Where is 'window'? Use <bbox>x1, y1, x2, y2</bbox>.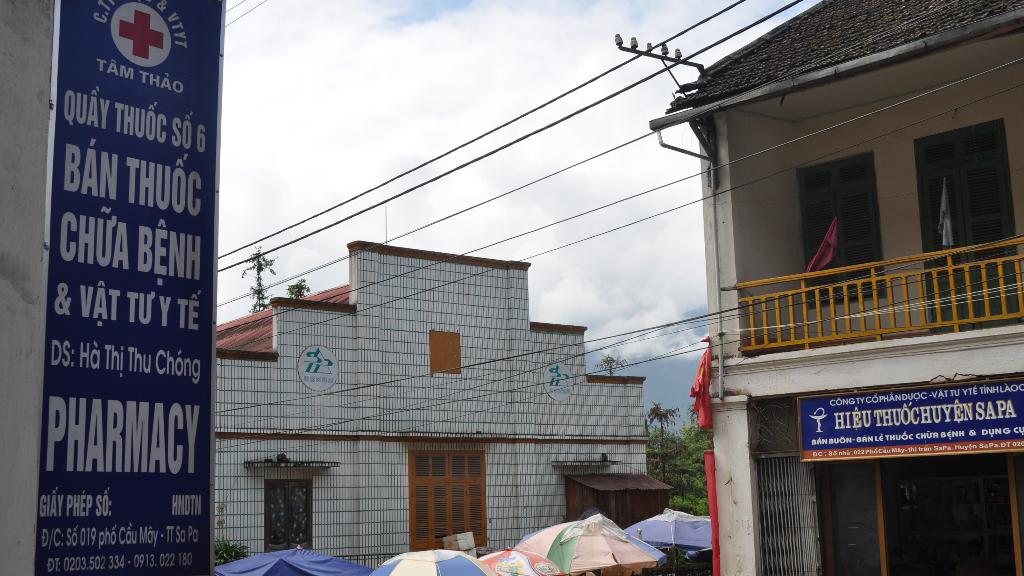
<bbox>408, 450, 487, 552</bbox>.
